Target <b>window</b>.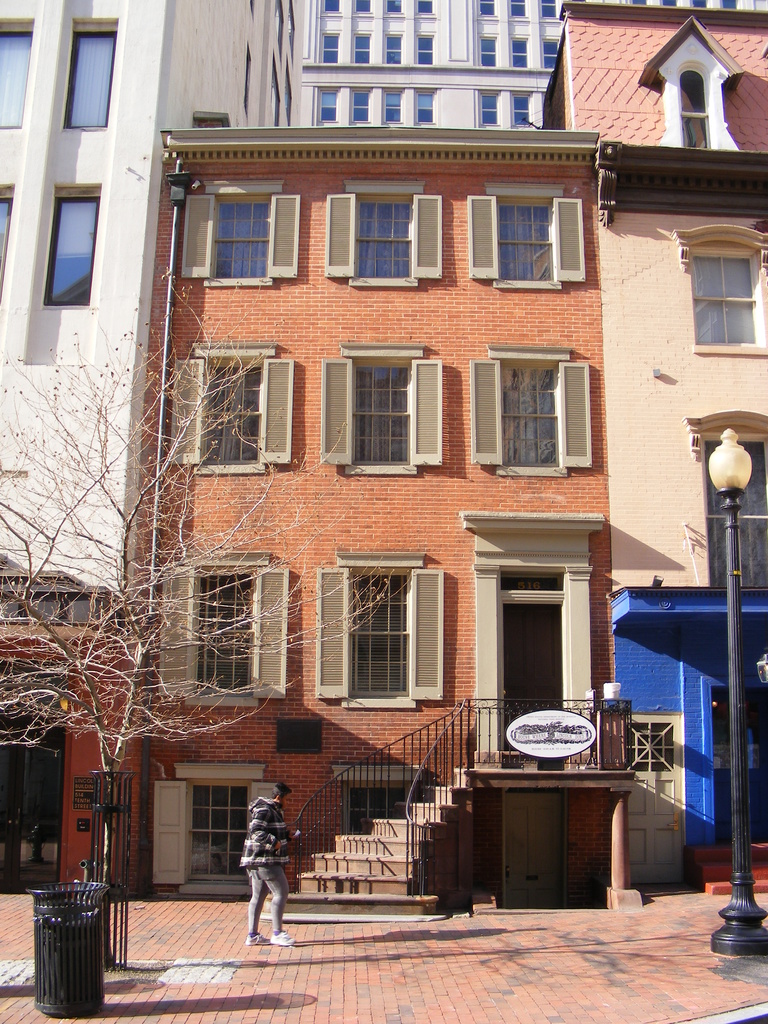
Target region: [x1=67, y1=31, x2=115, y2=124].
